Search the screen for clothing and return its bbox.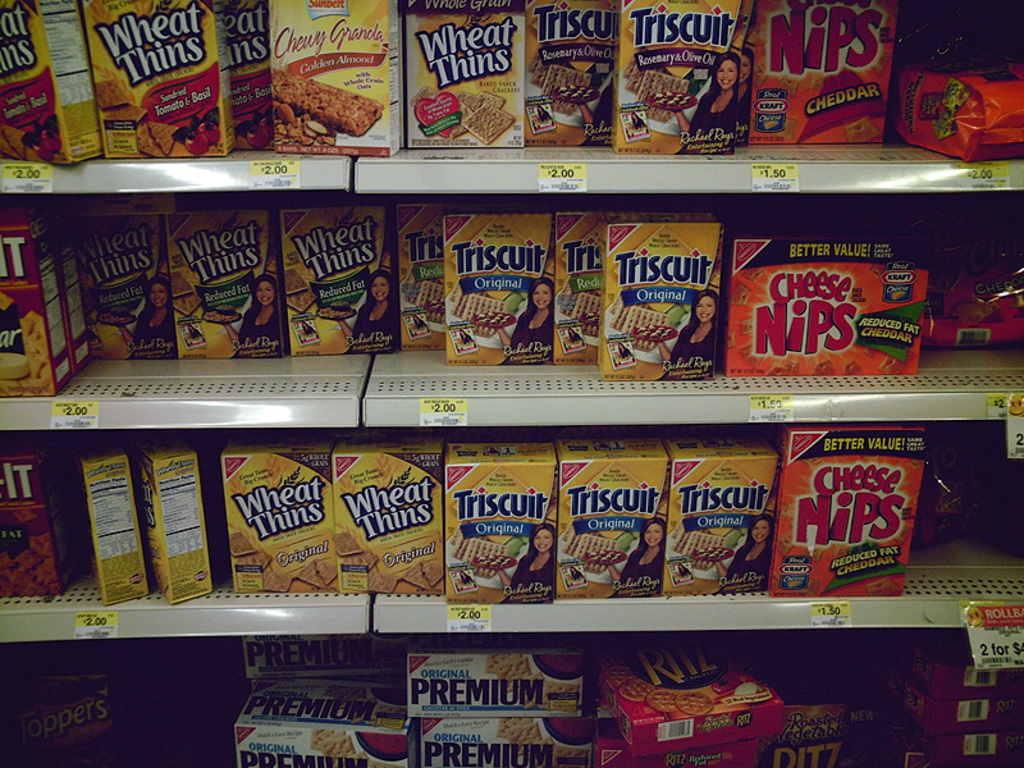
Found: (left=677, top=93, right=740, bottom=155).
